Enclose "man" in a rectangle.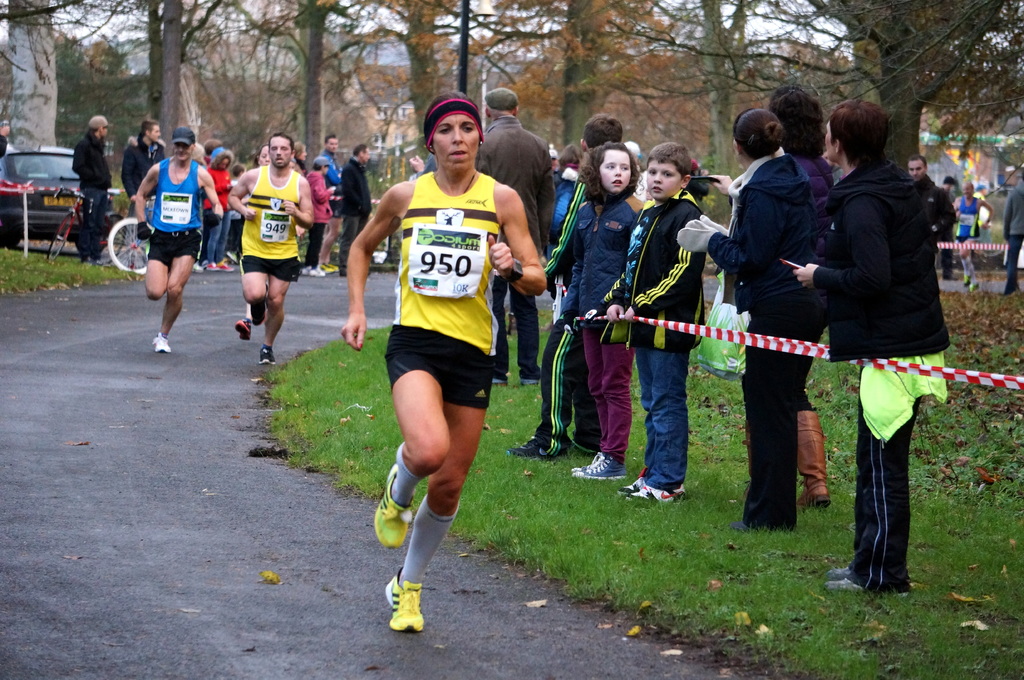
locate(135, 126, 225, 354).
